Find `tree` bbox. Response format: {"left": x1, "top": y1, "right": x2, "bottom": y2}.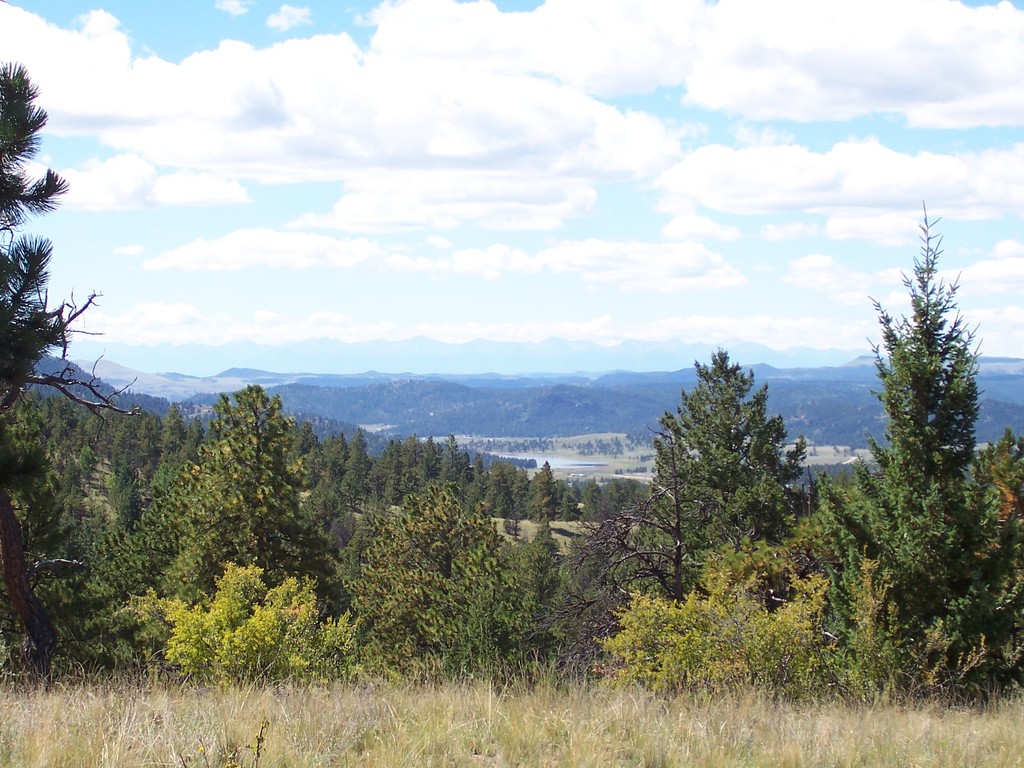
{"left": 650, "top": 339, "right": 825, "bottom": 593}.
